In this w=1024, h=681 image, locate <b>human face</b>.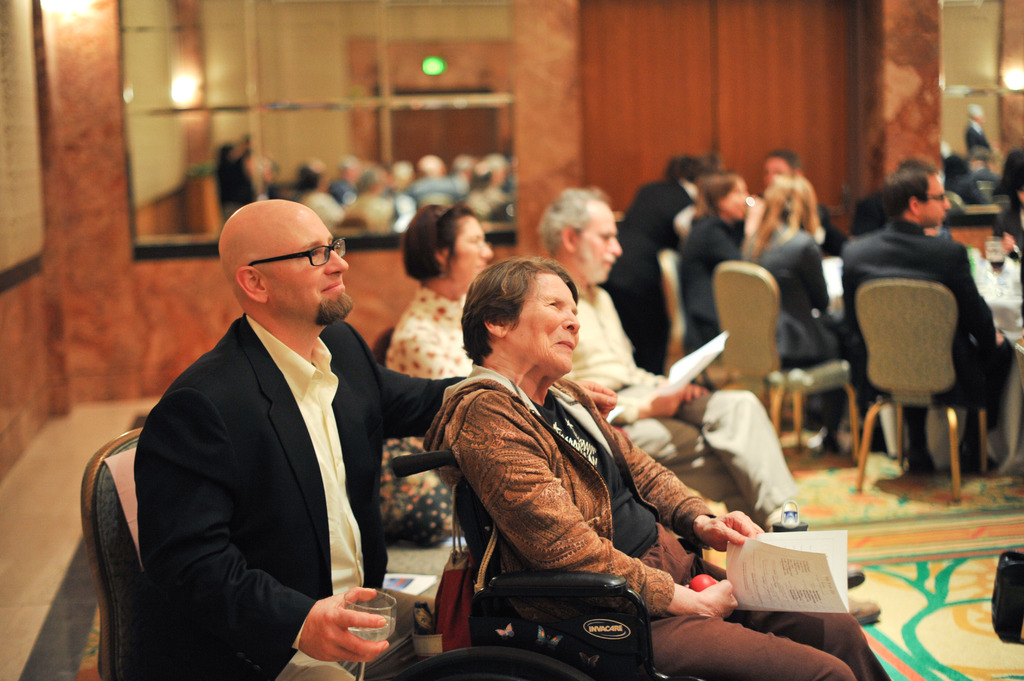
Bounding box: Rect(580, 204, 623, 281).
